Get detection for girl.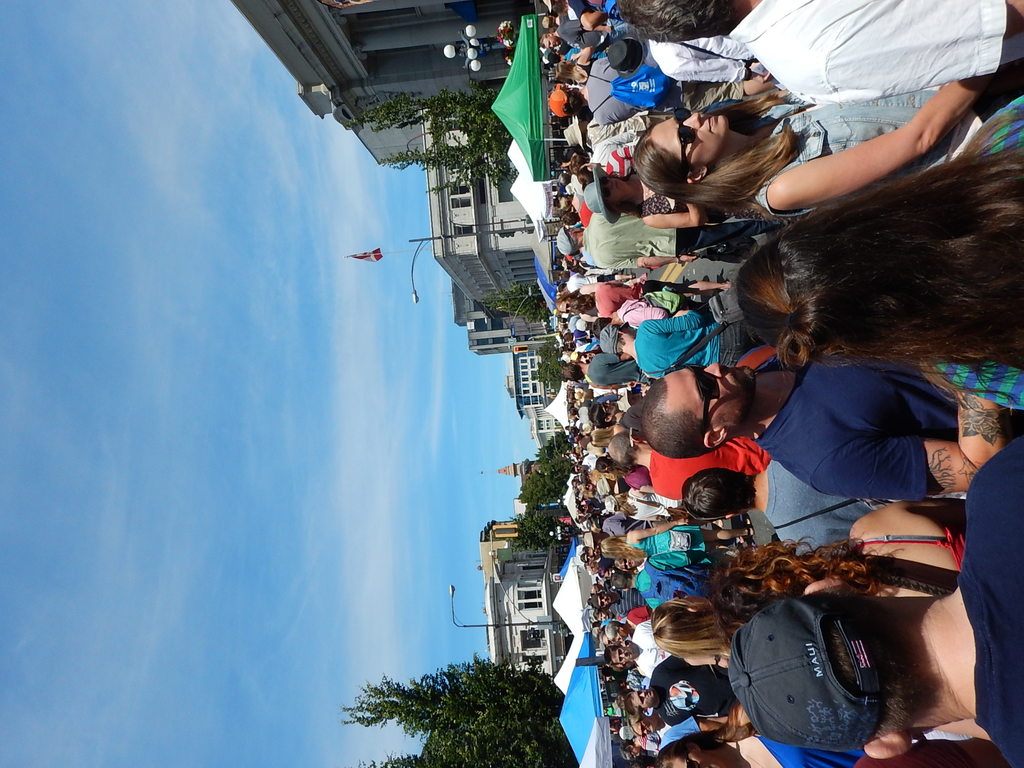
Detection: detection(746, 95, 1023, 405).
